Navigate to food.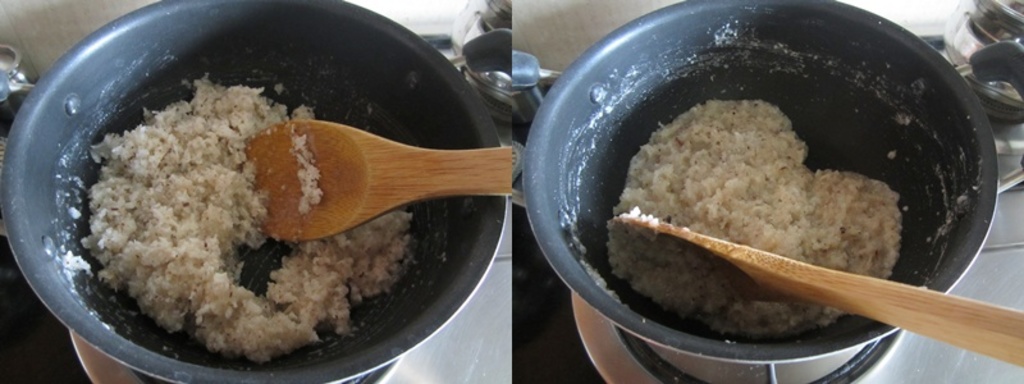
Navigation target: [left=599, top=95, right=902, bottom=338].
